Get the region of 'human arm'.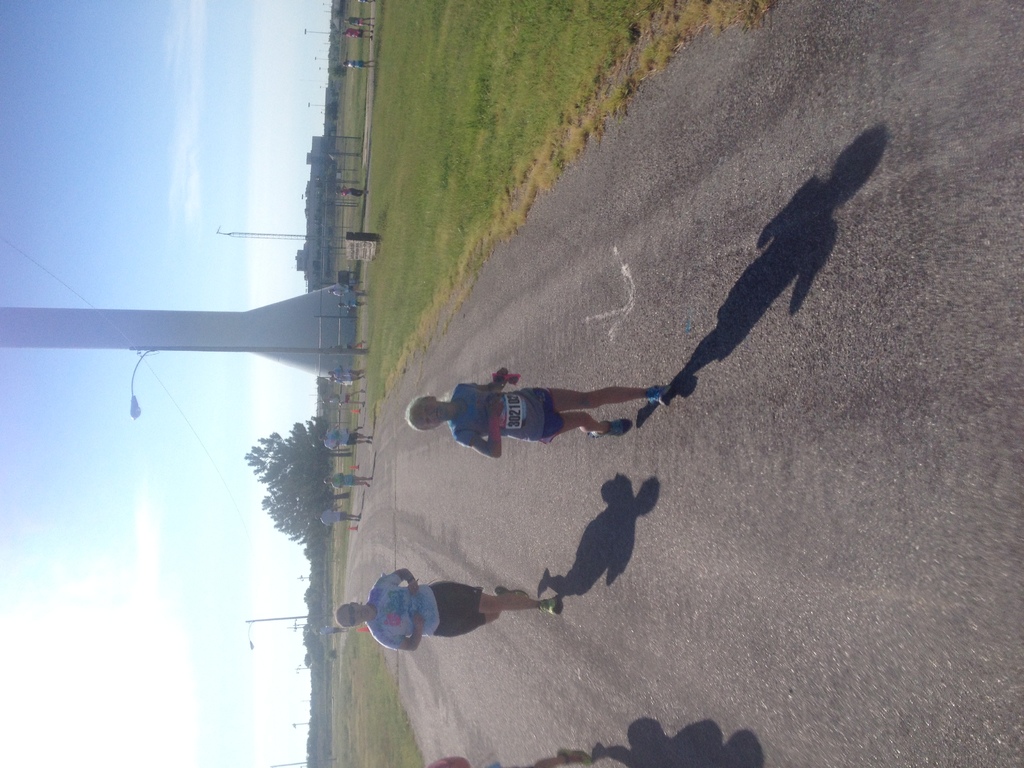
left=351, top=16, right=355, bottom=19.
